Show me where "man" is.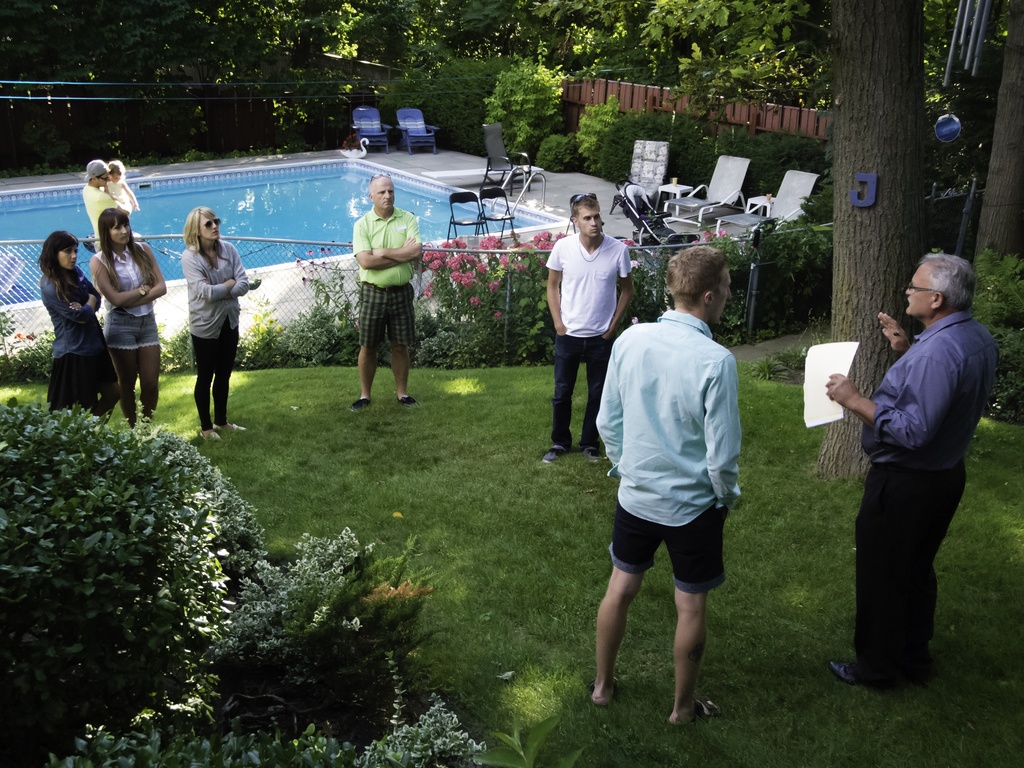
"man" is at 824/251/1000/694.
